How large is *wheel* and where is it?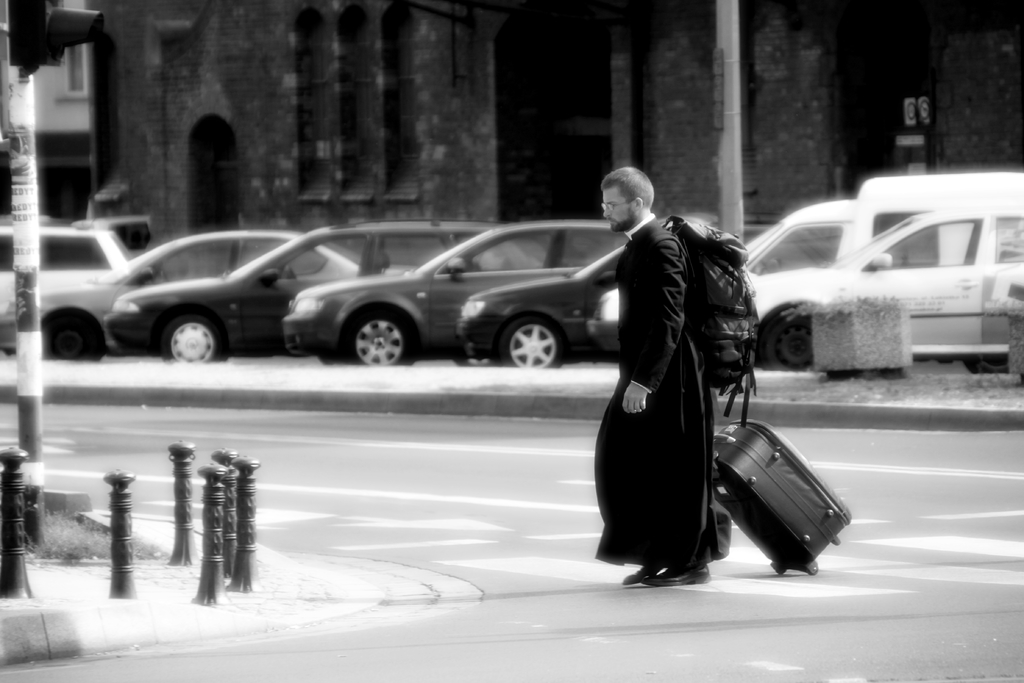
Bounding box: (764, 315, 826, 378).
